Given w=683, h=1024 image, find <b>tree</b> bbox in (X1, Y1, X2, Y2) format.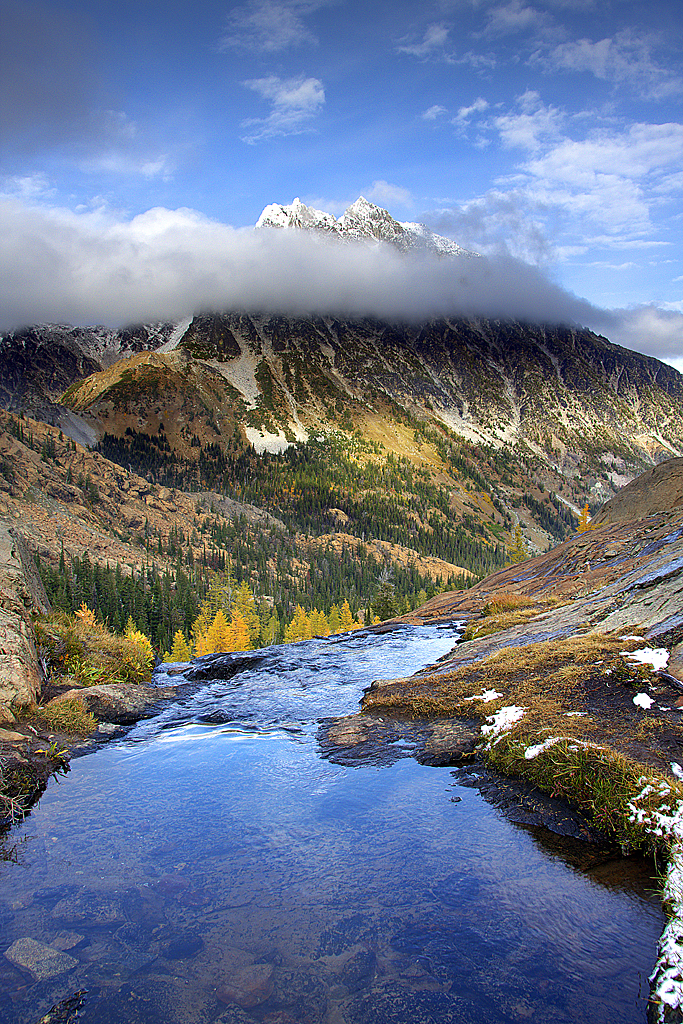
(309, 611, 323, 635).
